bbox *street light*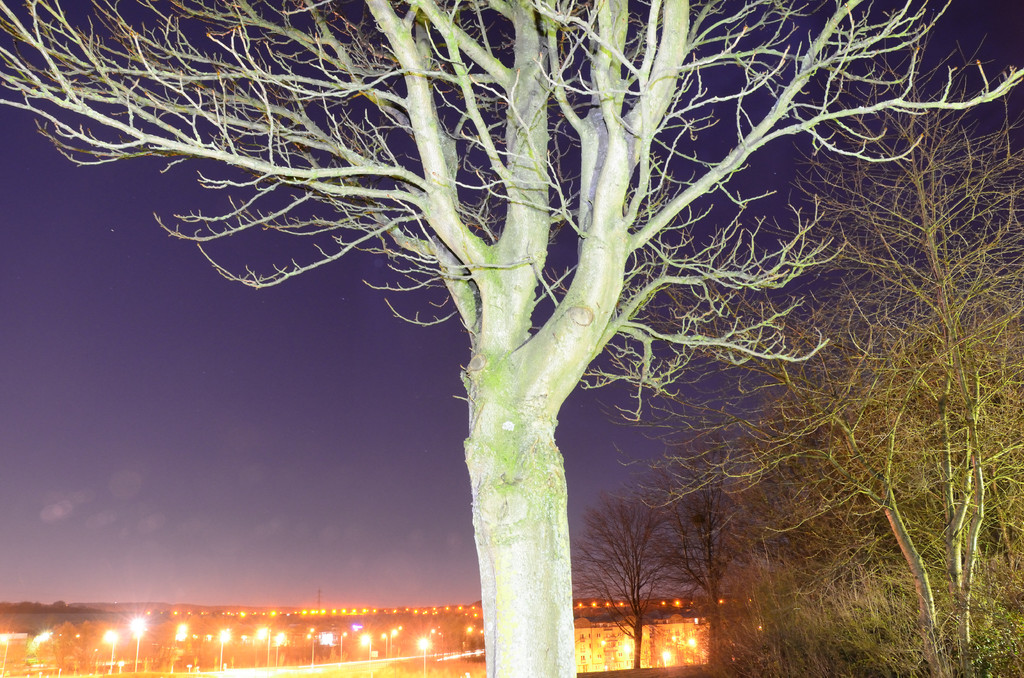
detection(216, 622, 230, 670)
